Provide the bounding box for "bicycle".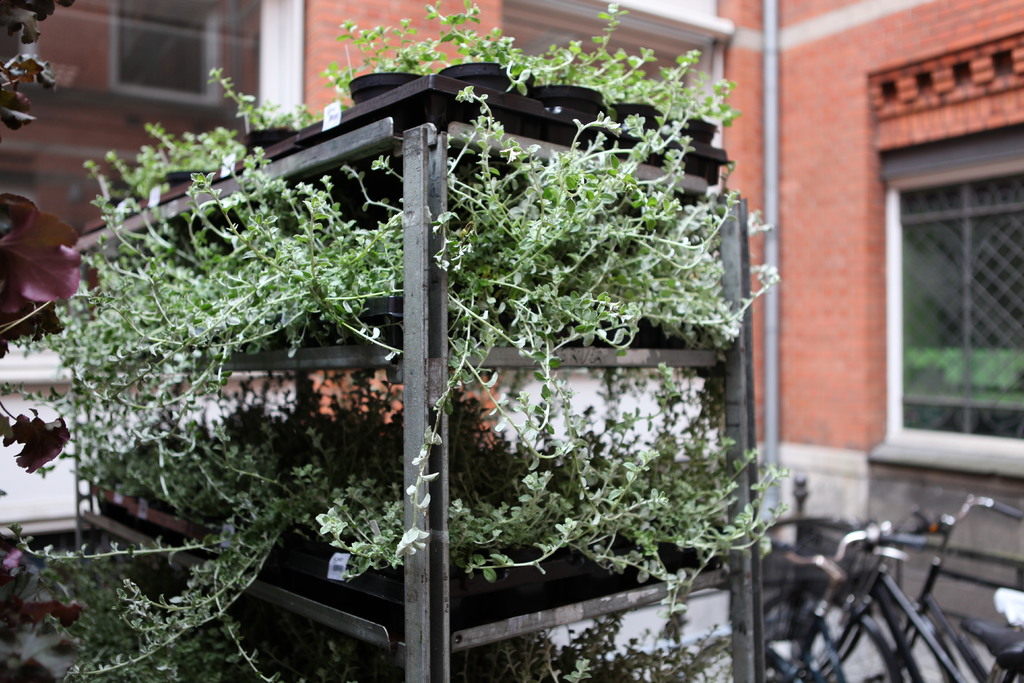
BBox(802, 497, 1023, 682).
